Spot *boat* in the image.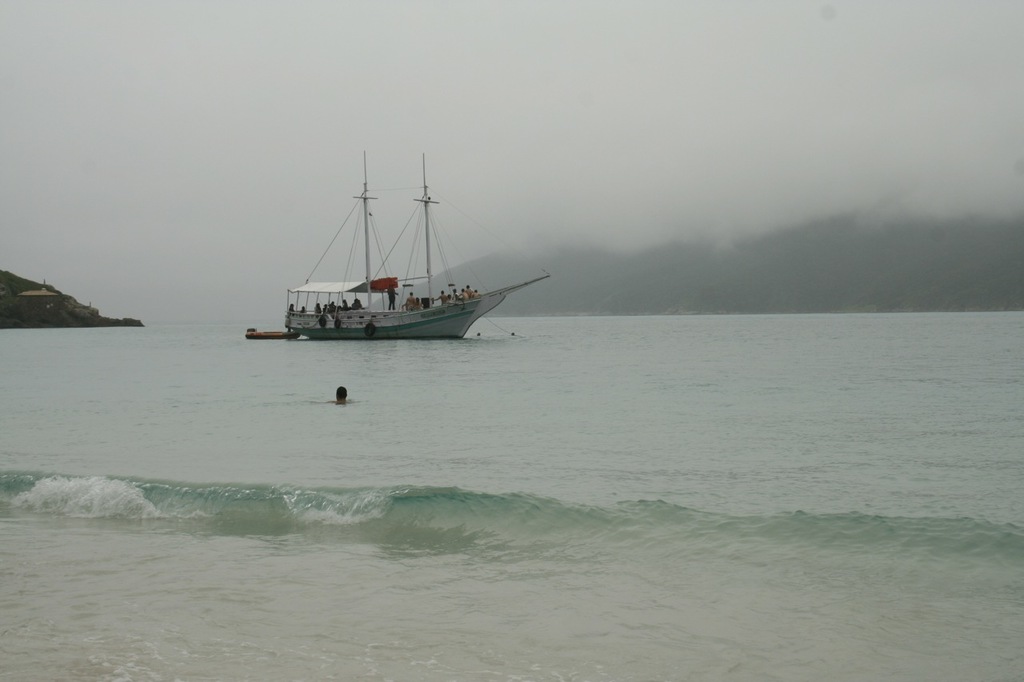
*boat* found at <bbox>250, 217, 572, 345</bbox>.
